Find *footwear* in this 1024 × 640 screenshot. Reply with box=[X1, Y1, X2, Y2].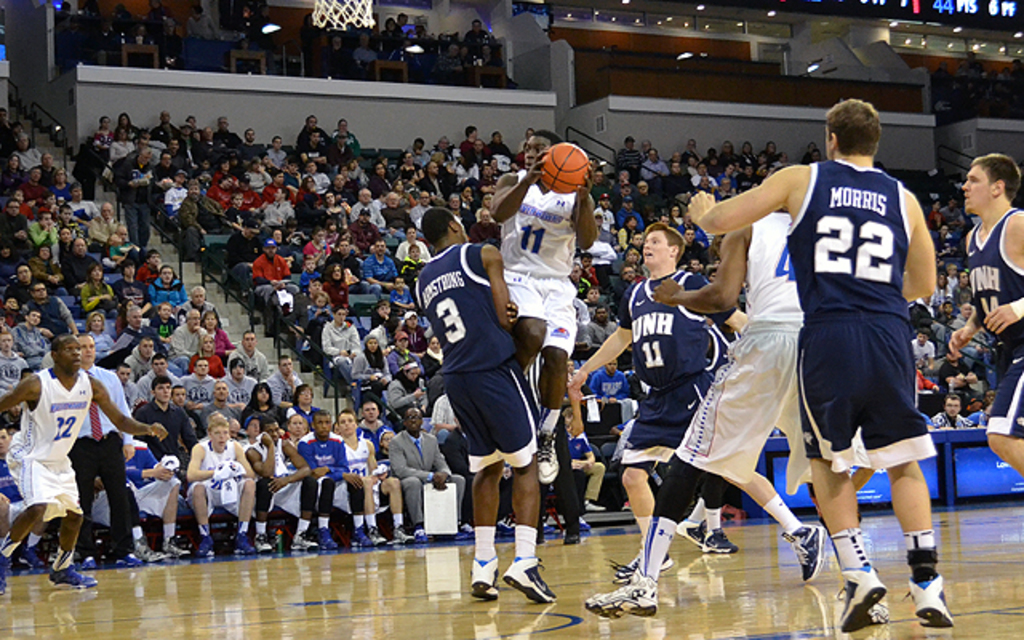
box=[608, 550, 672, 586].
